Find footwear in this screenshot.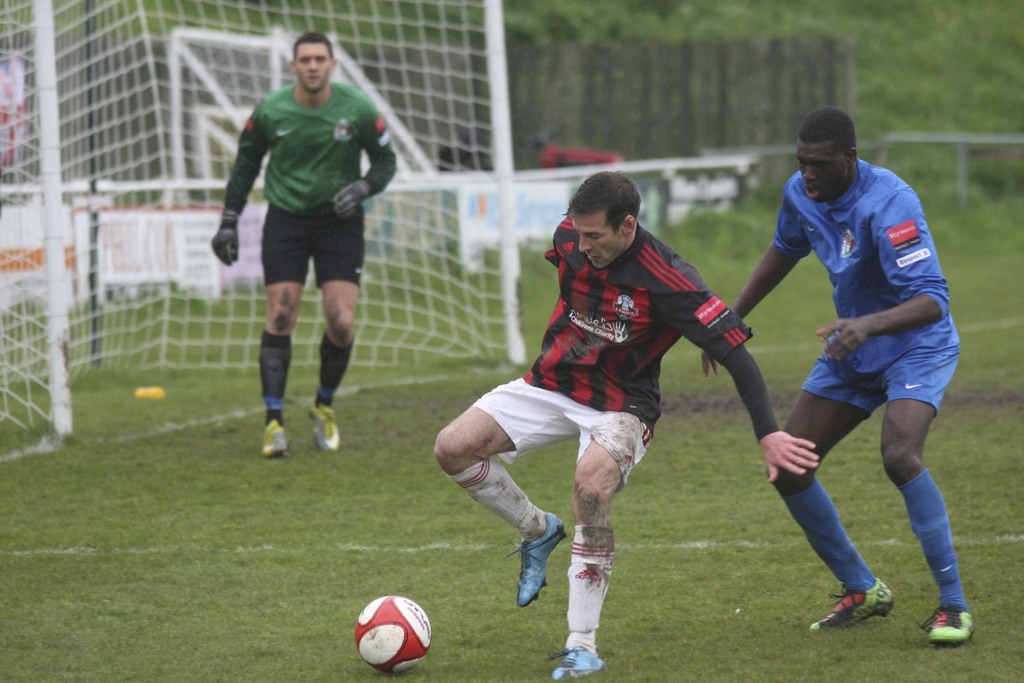
The bounding box for footwear is 517, 509, 568, 607.
